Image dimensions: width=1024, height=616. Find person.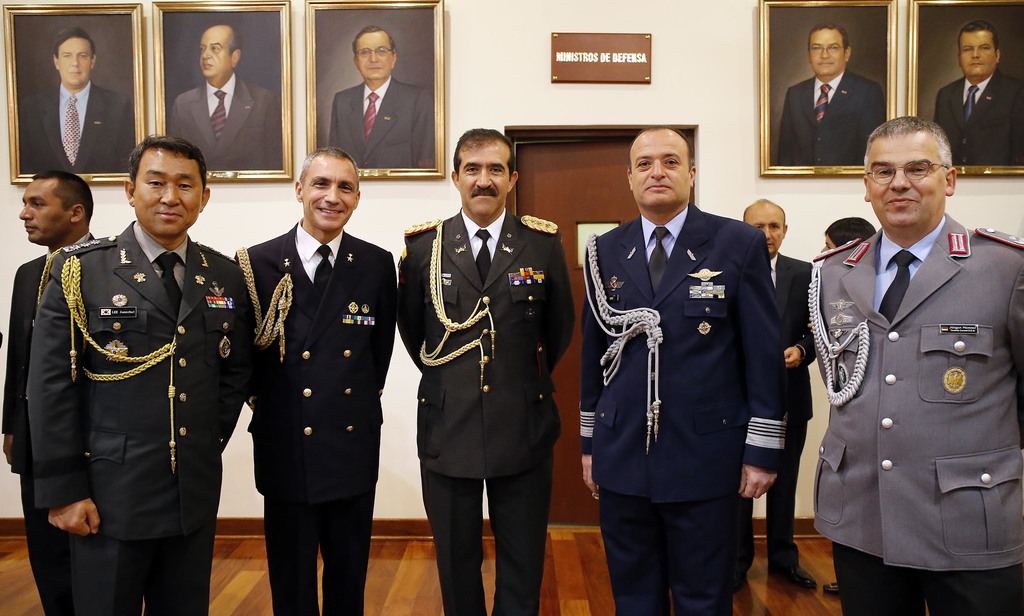
234:149:399:615.
